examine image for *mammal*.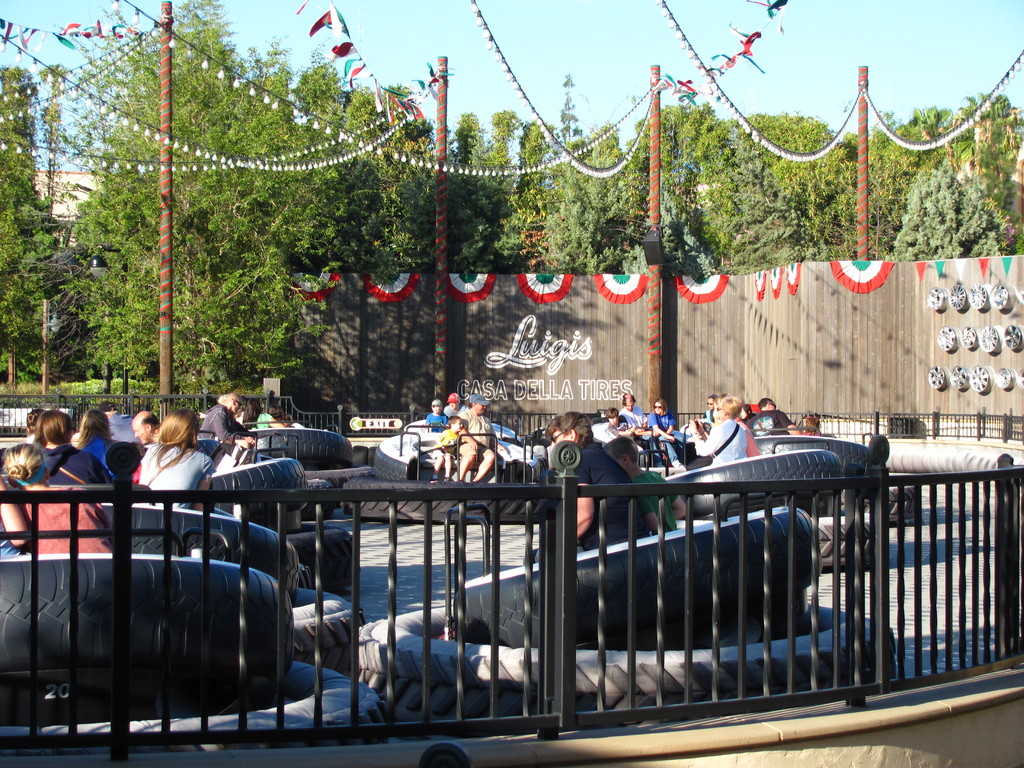
Examination result: <box>624,396,645,448</box>.
